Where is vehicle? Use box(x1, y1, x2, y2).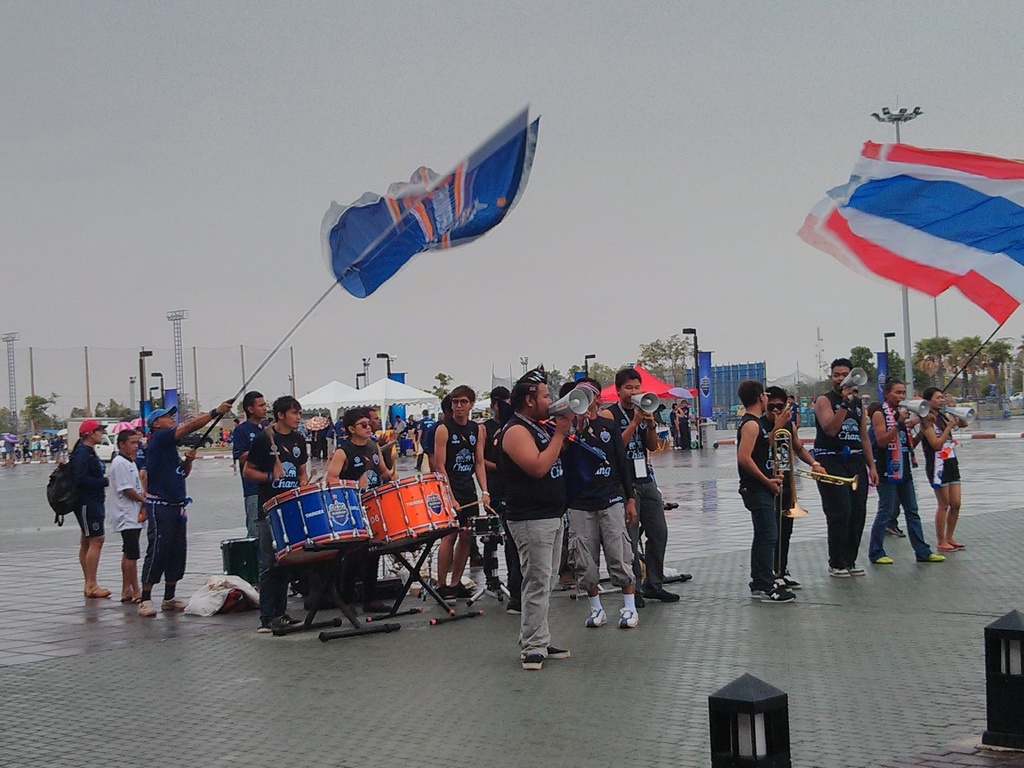
box(92, 428, 115, 460).
